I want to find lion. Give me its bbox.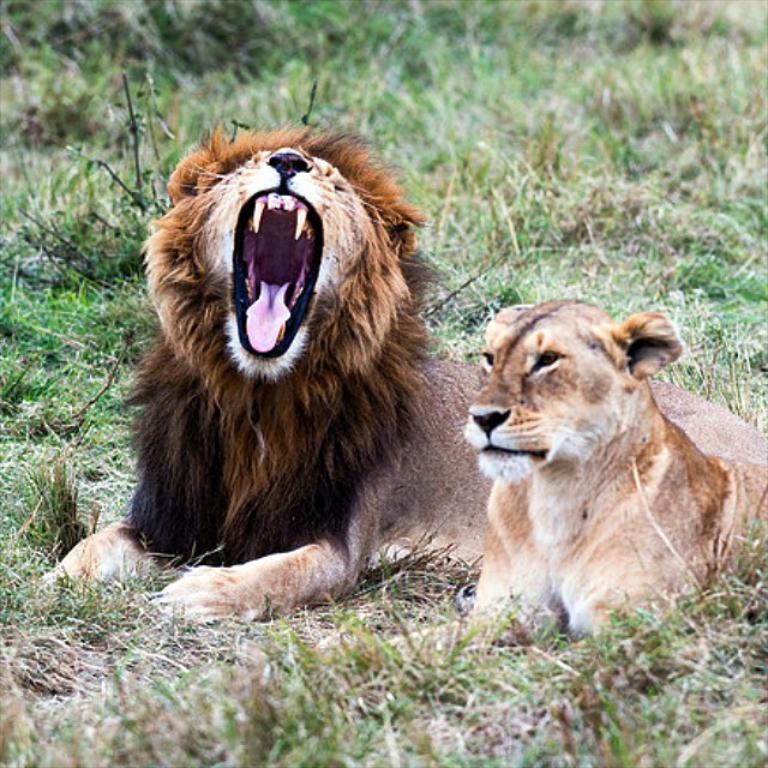
(left=379, top=296, right=767, bottom=642).
